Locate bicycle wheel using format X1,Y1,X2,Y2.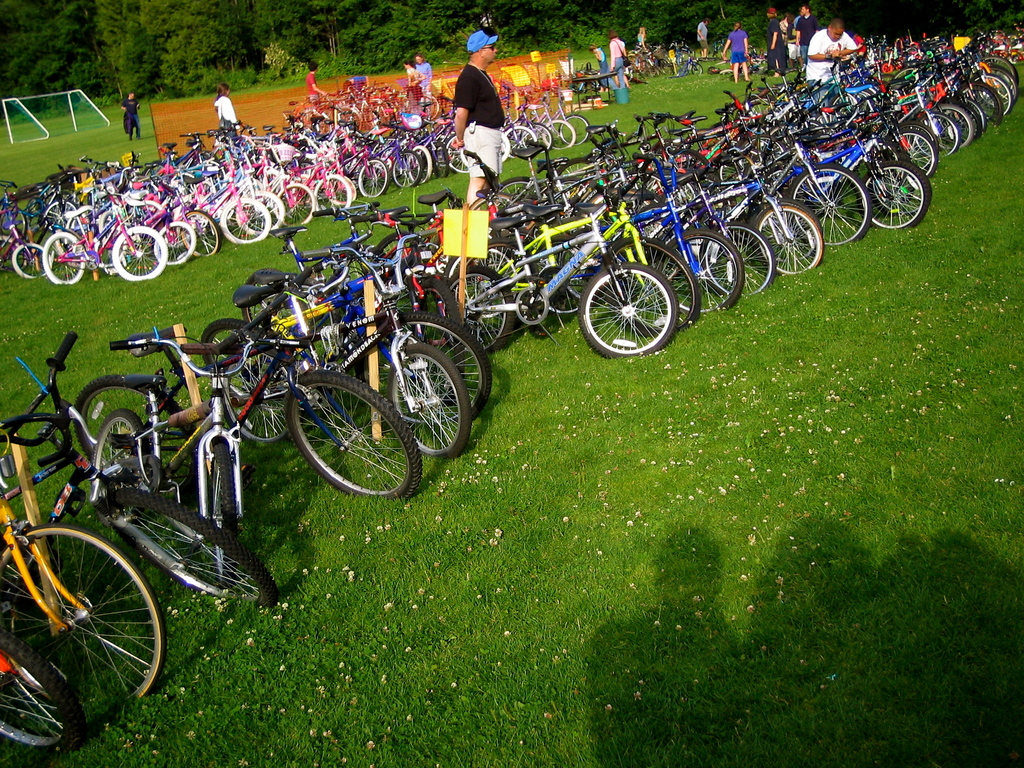
0,209,31,241.
